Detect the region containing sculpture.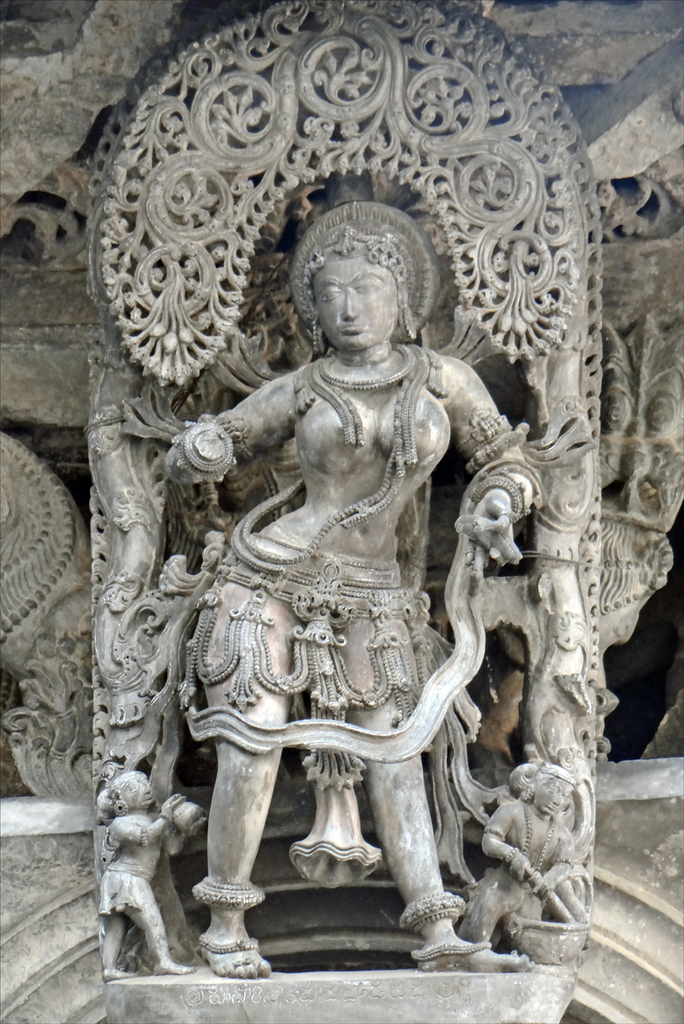
box(459, 744, 606, 977).
